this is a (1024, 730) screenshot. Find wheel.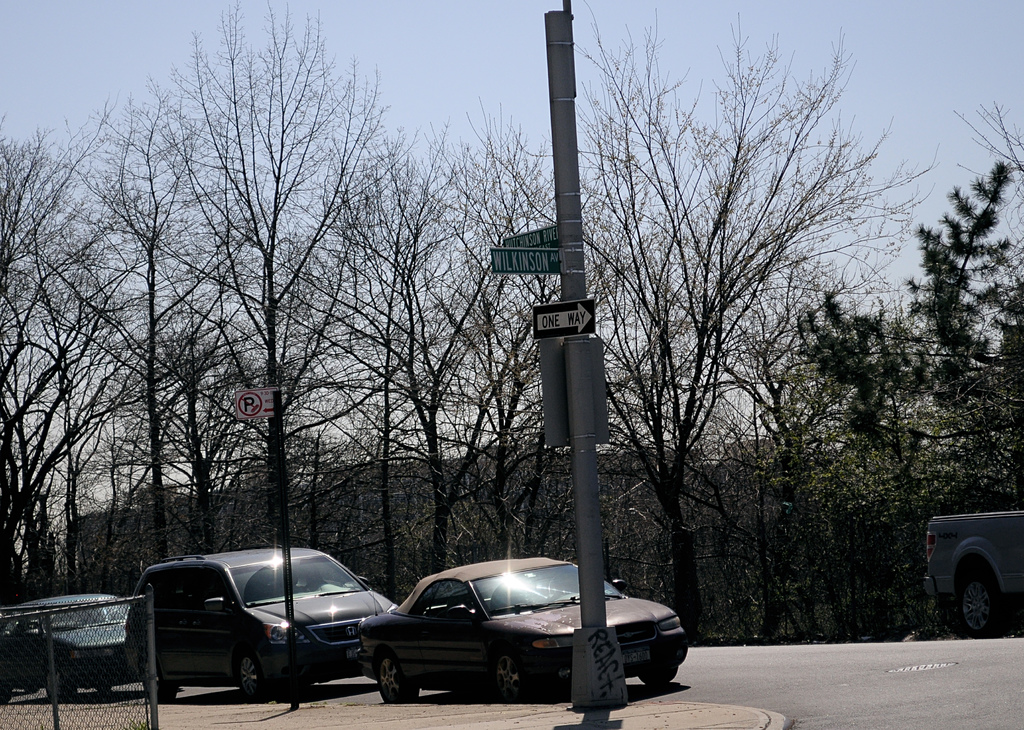
Bounding box: {"left": 377, "top": 651, "right": 420, "bottom": 706}.
